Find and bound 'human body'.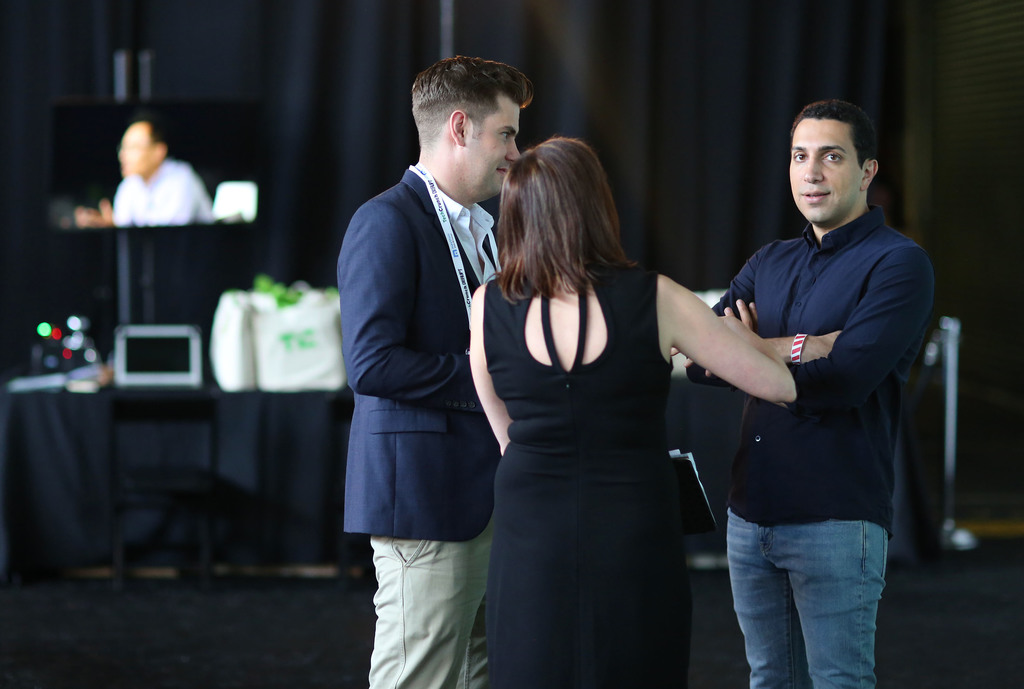
Bound: (x1=74, y1=115, x2=219, y2=225).
